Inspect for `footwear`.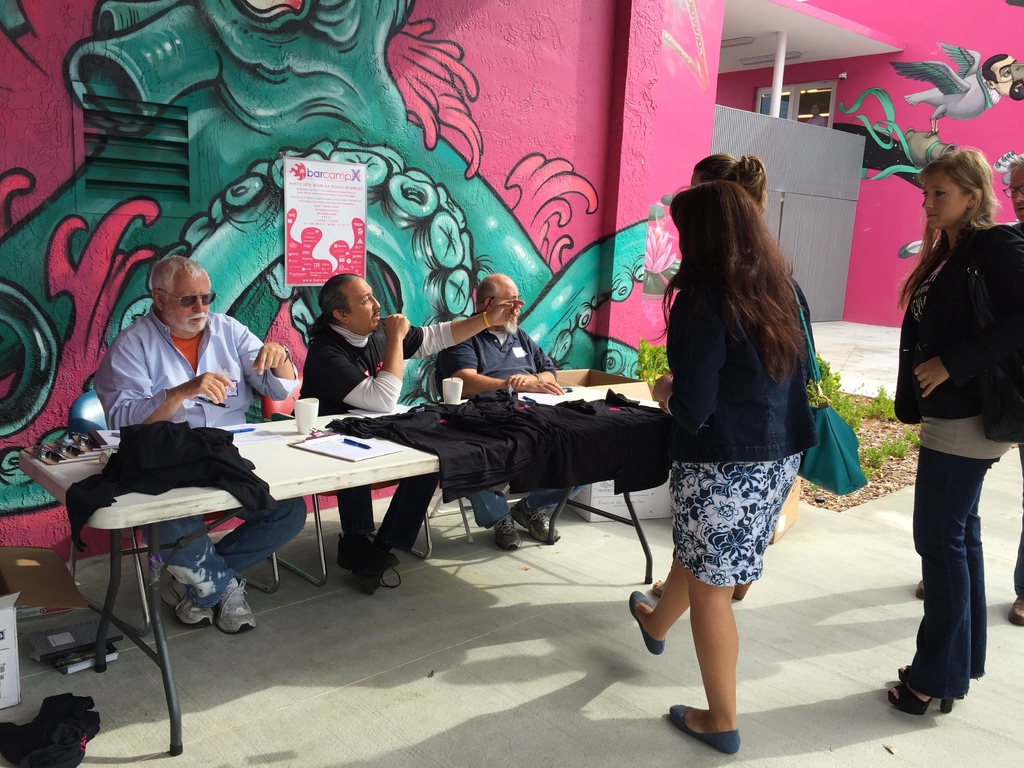
Inspection: 900/664/970/696.
